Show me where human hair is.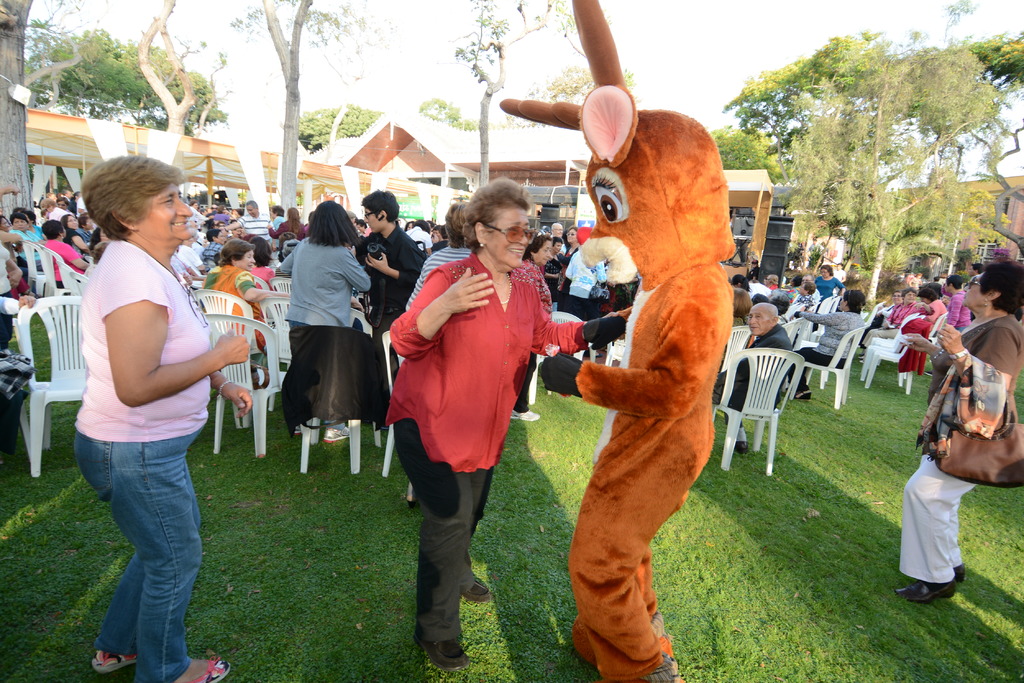
human hair is at (x1=920, y1=289, x2=936, y2=307).
